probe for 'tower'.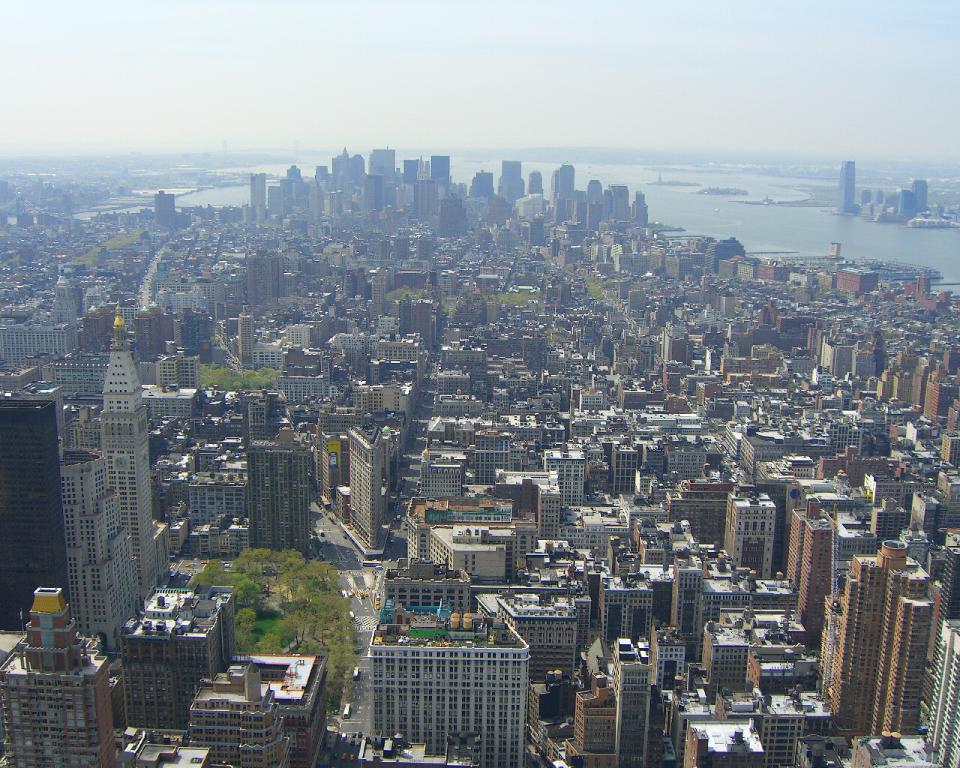
Probe result: bbox(839, 158, 860, 212).
